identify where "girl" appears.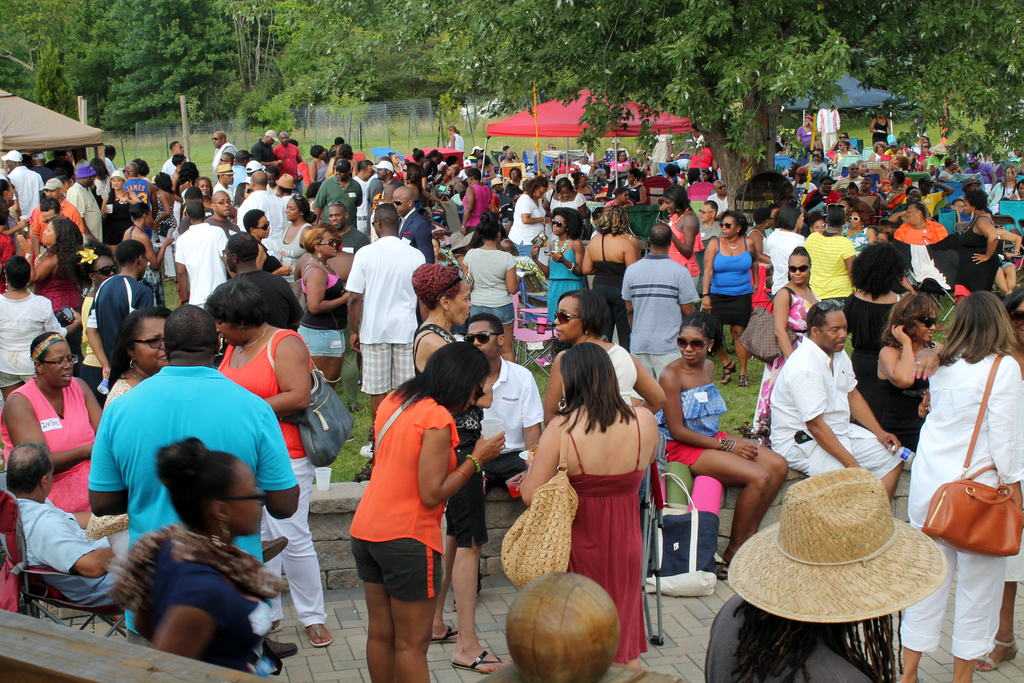
Appears at (836,204,881,258).
